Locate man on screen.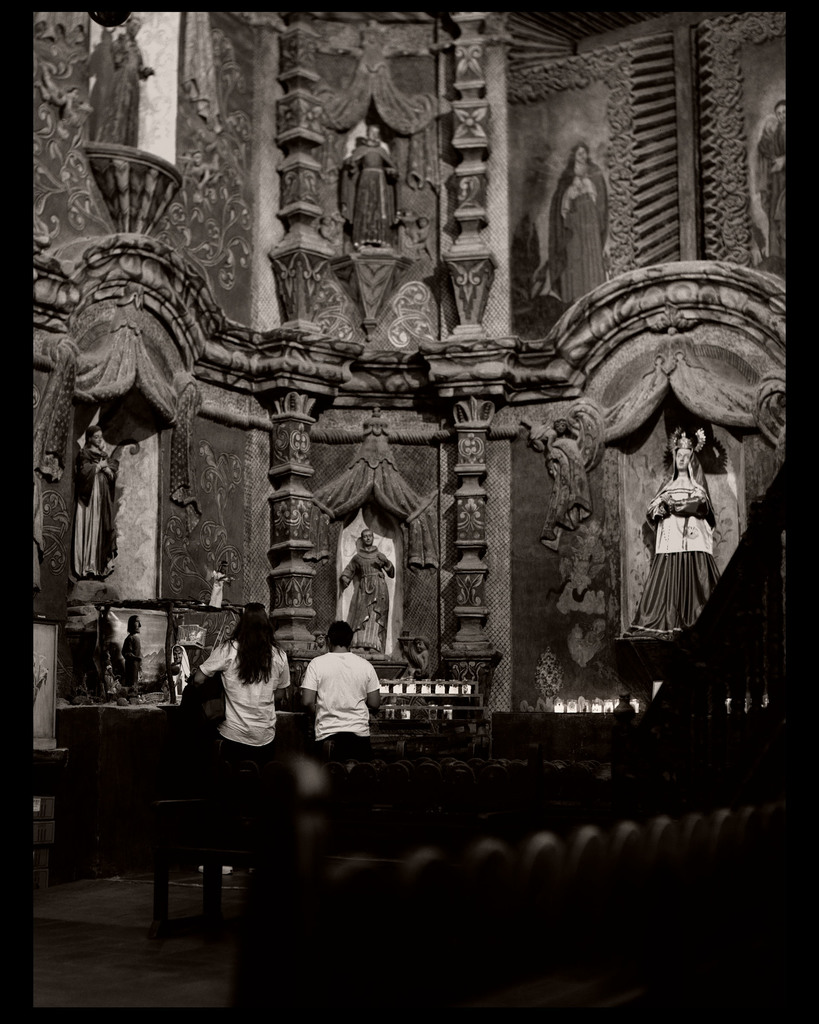
On screen at bbox(296, 606, 375, 759).
